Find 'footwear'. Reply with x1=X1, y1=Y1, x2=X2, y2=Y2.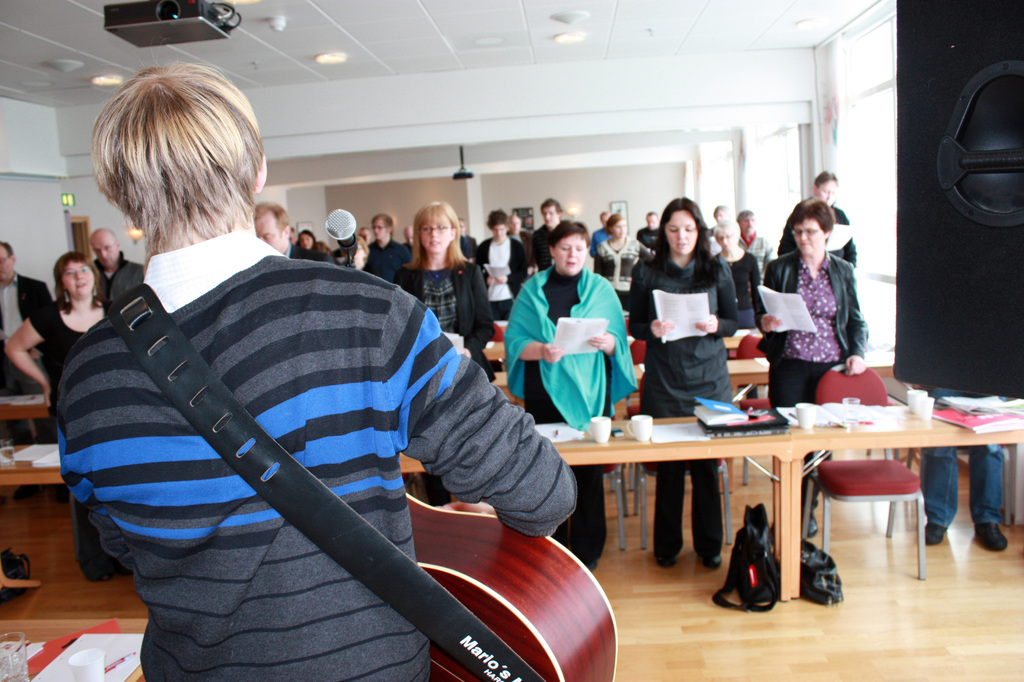
x1=0, y1=544, x2=33, y2=581.
